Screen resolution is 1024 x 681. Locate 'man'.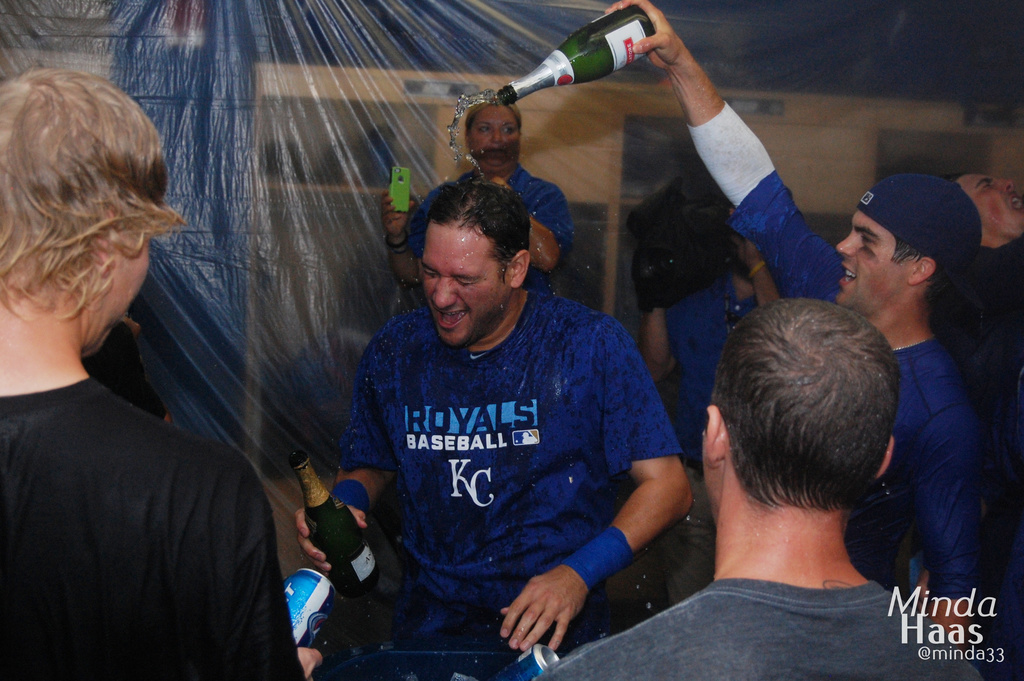
[x1=0, y1=68, x2=325, y2=680].
